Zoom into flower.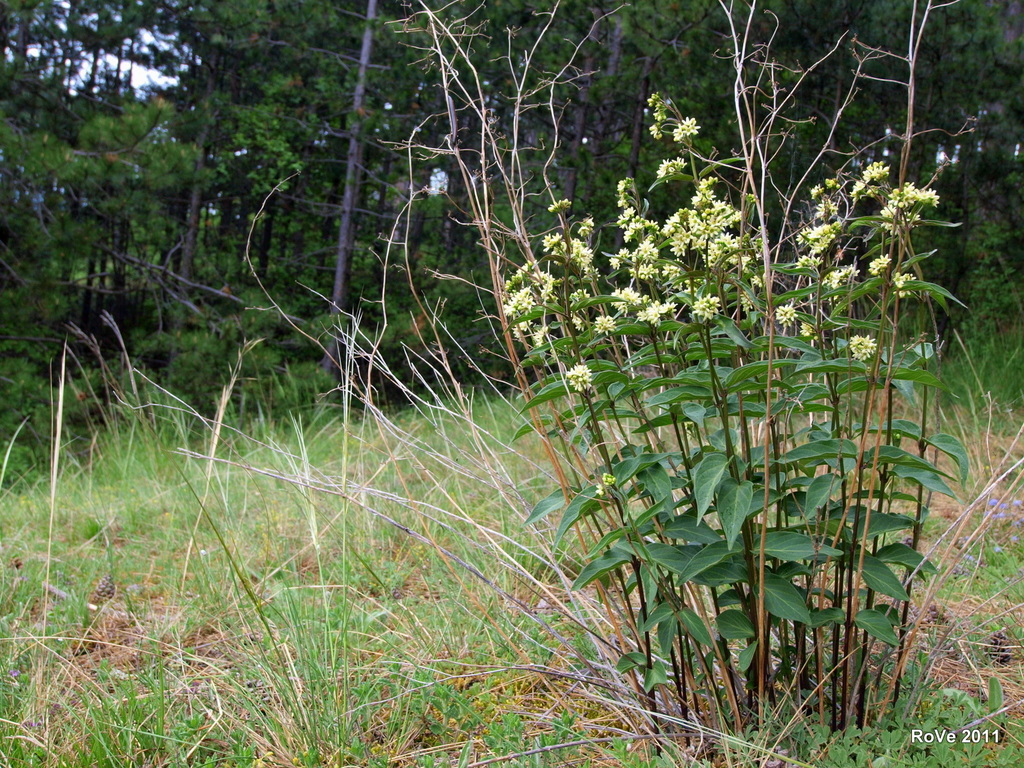
Zoom target: {"x1": 847, "y1": 333, "x2": 873, "y2": 360}.
